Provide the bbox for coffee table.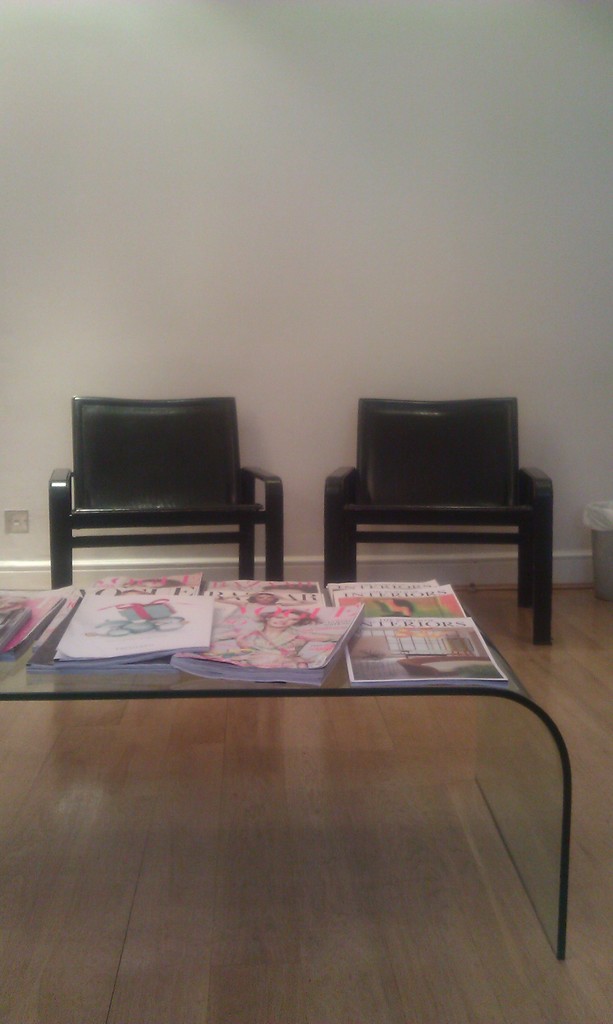
15/601/587/986.
